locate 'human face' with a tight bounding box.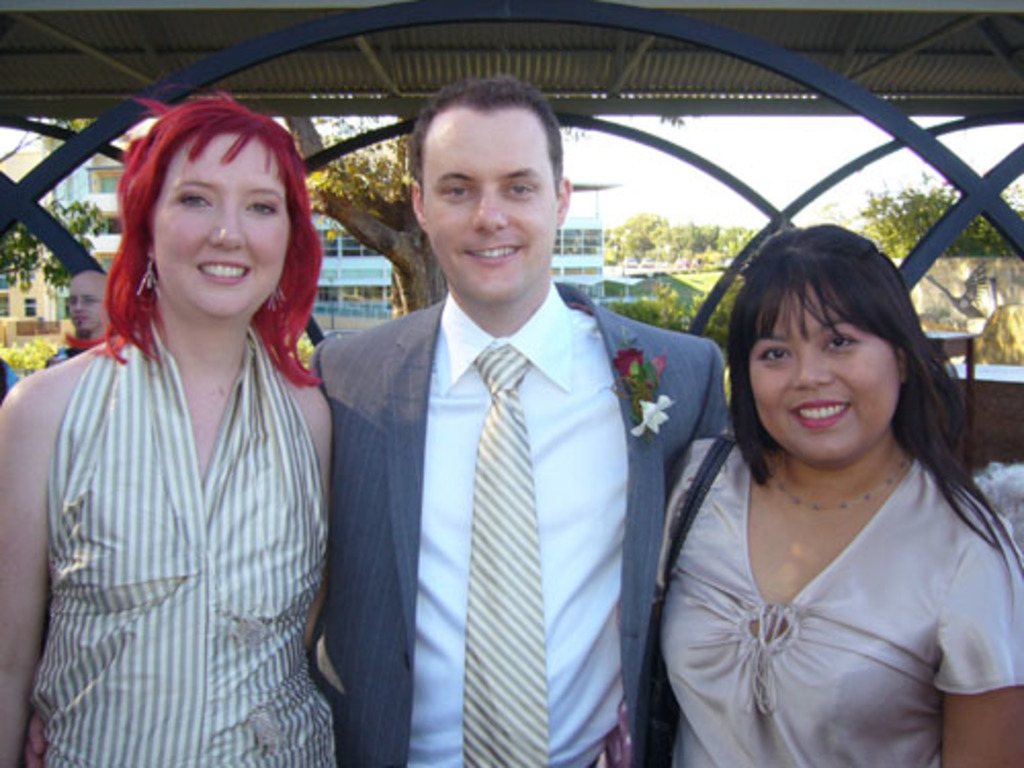
424/111/561/293.
